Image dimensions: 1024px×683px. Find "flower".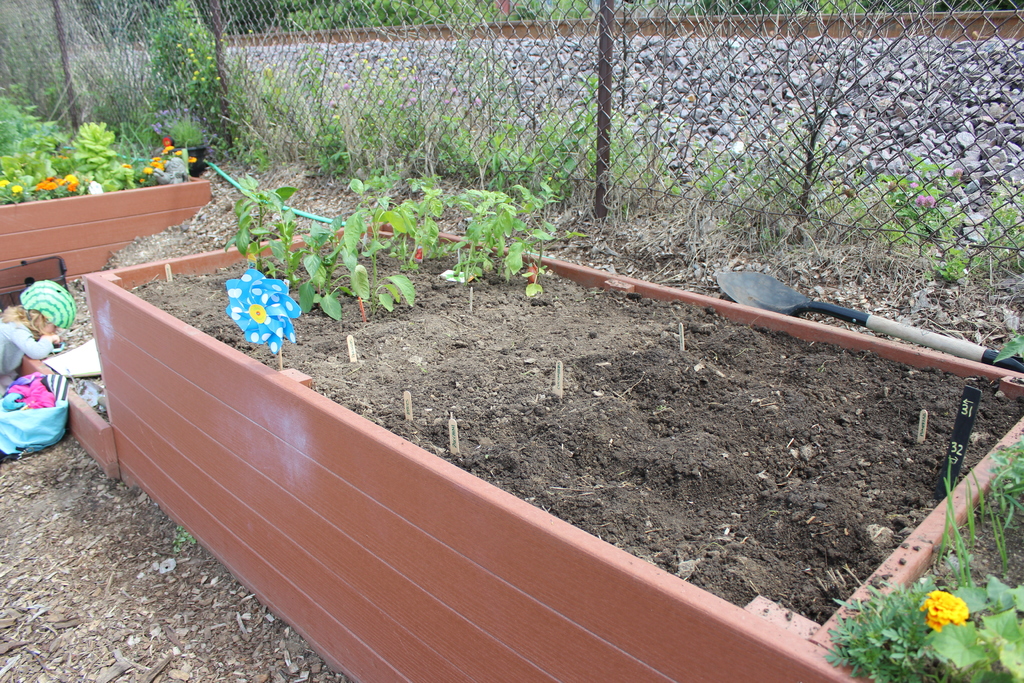
select_region(950, 165, 963, 178).
